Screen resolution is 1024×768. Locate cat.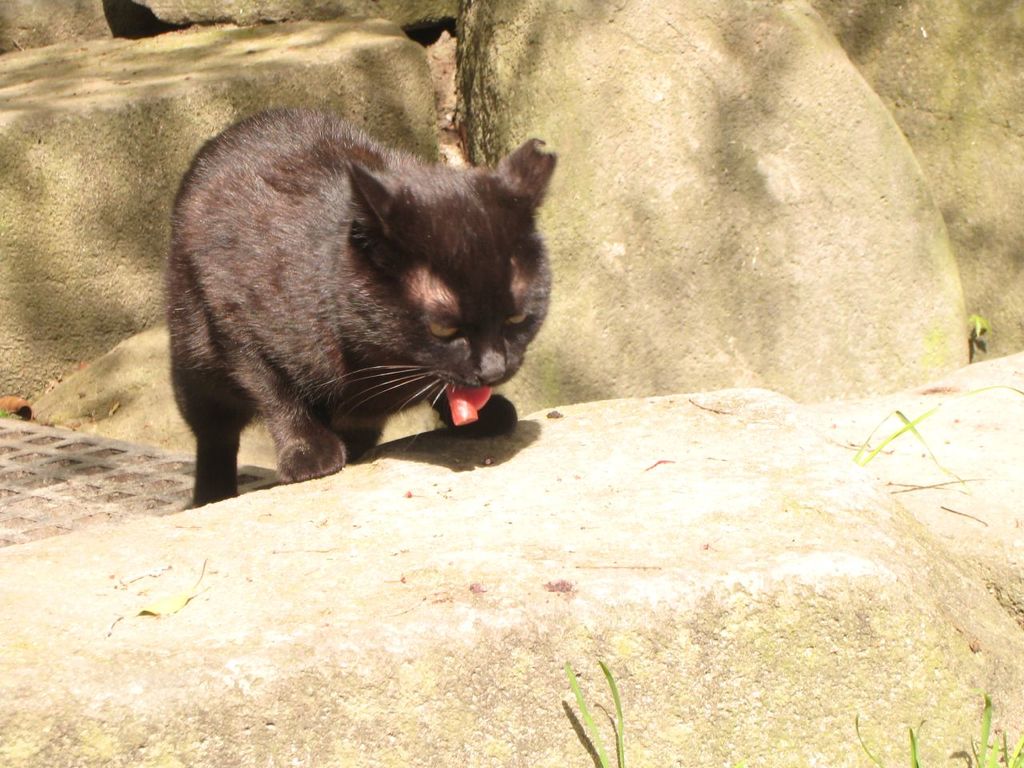
(167,106,562,510).
